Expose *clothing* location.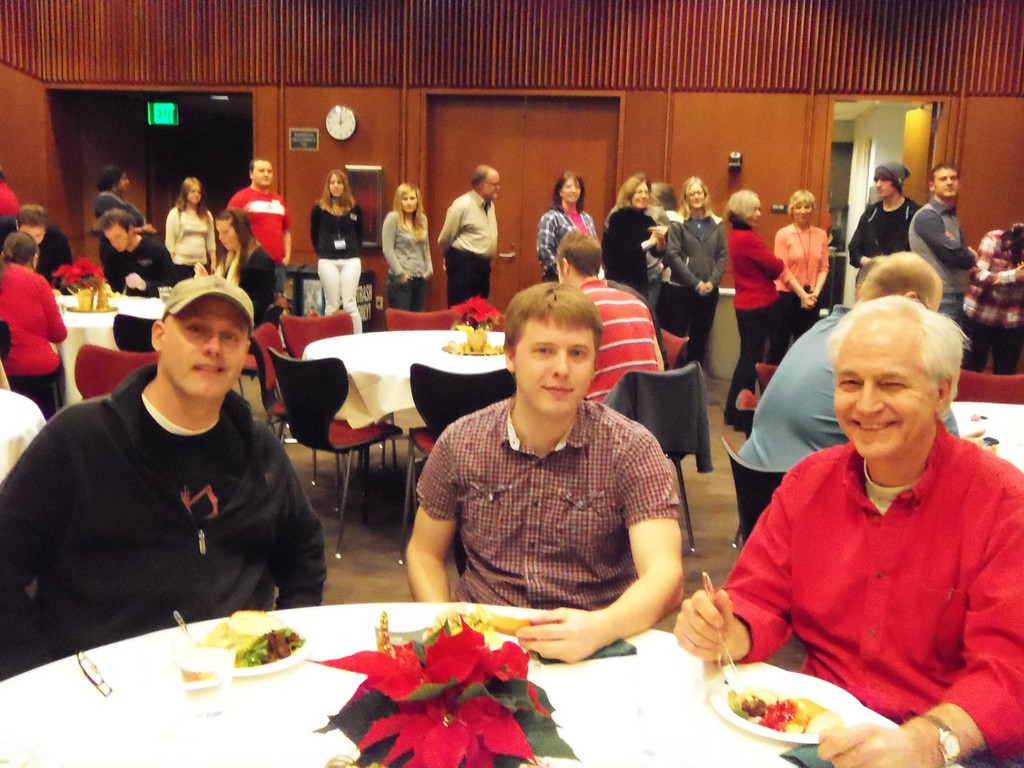
Exposed at (0, 365, 332, 682).
